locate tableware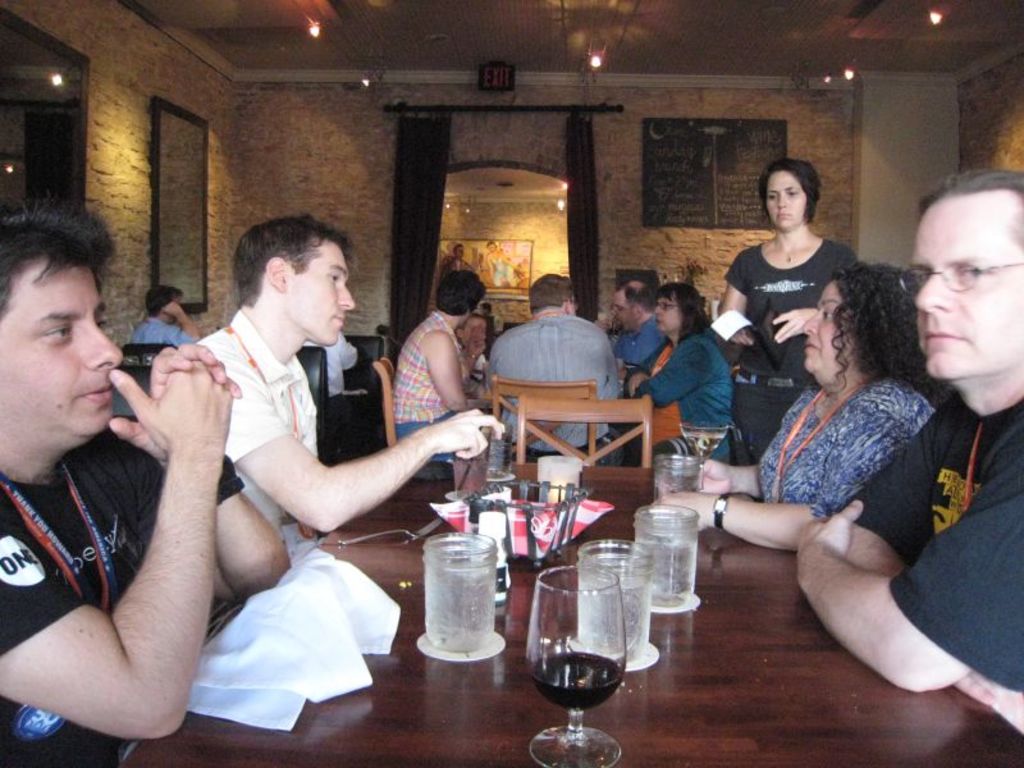
(425,530,506,659)
